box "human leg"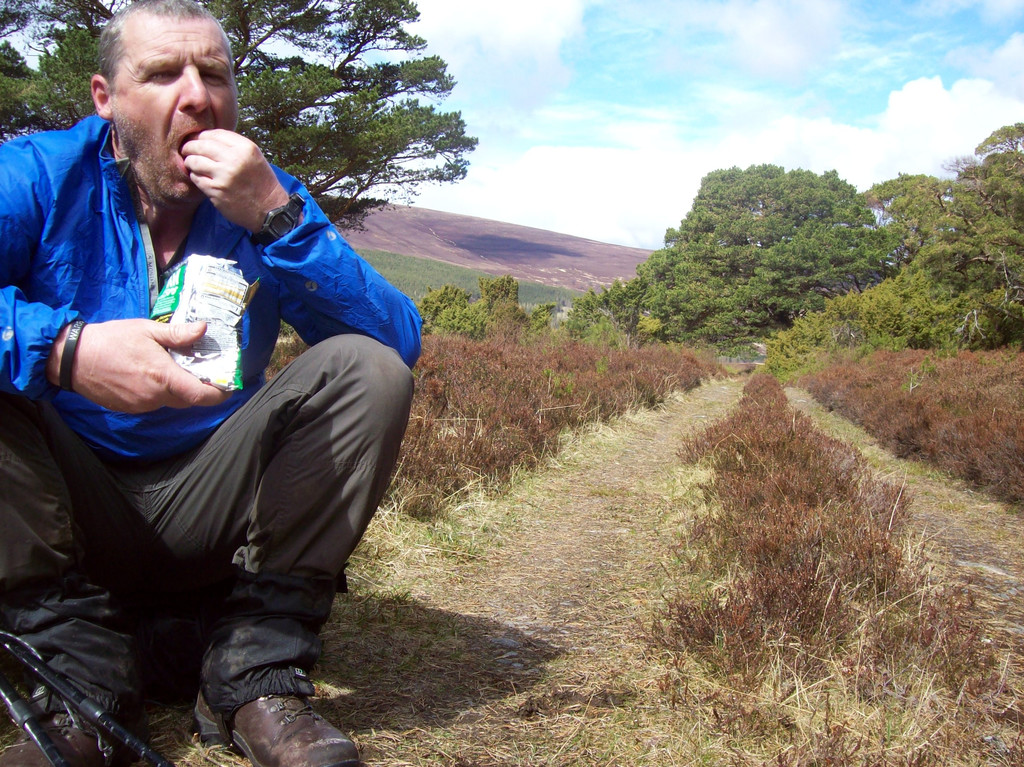
(left=123, top=334, right=417, bottom=764)
